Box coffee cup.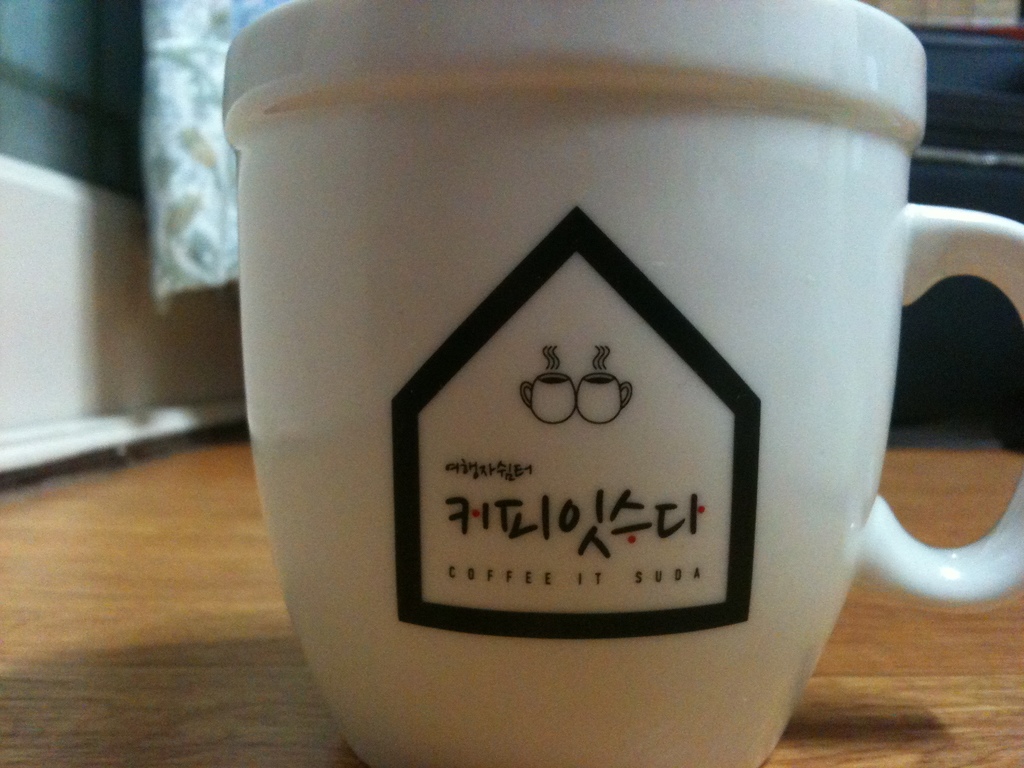
select_region(577, 372, 634, 422).
